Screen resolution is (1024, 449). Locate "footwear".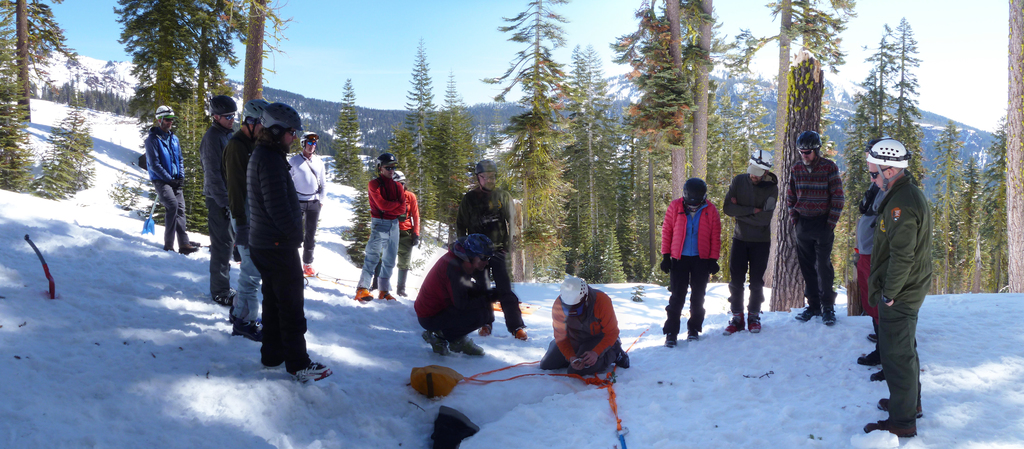
481:320:495:335.
